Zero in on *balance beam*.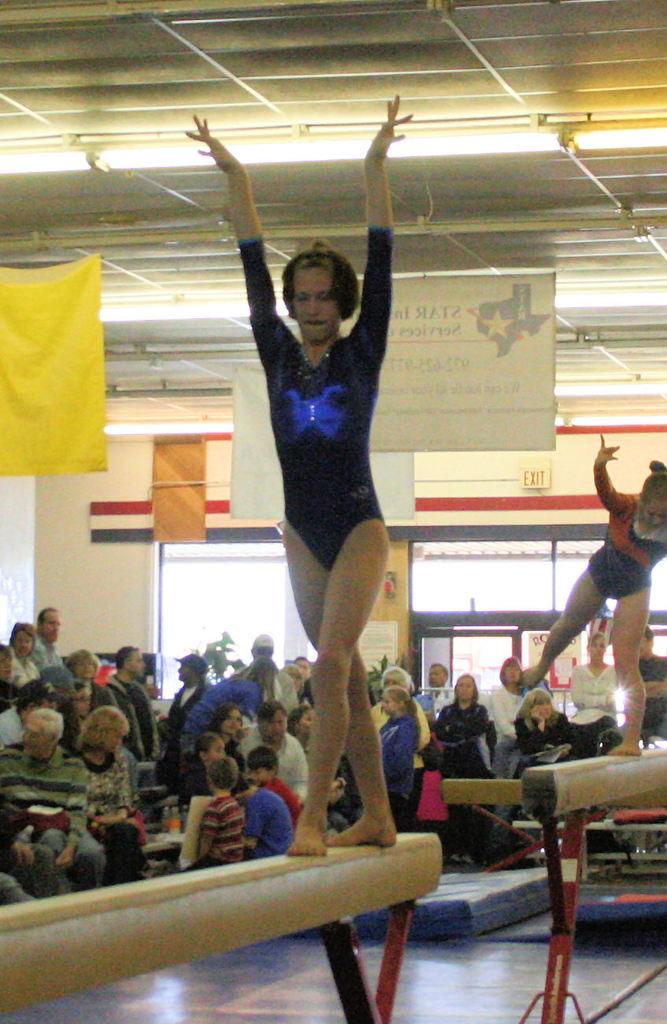
Zeroed in: {"left": 440, "top": 779, "right": 666, "bottom": 806}.
